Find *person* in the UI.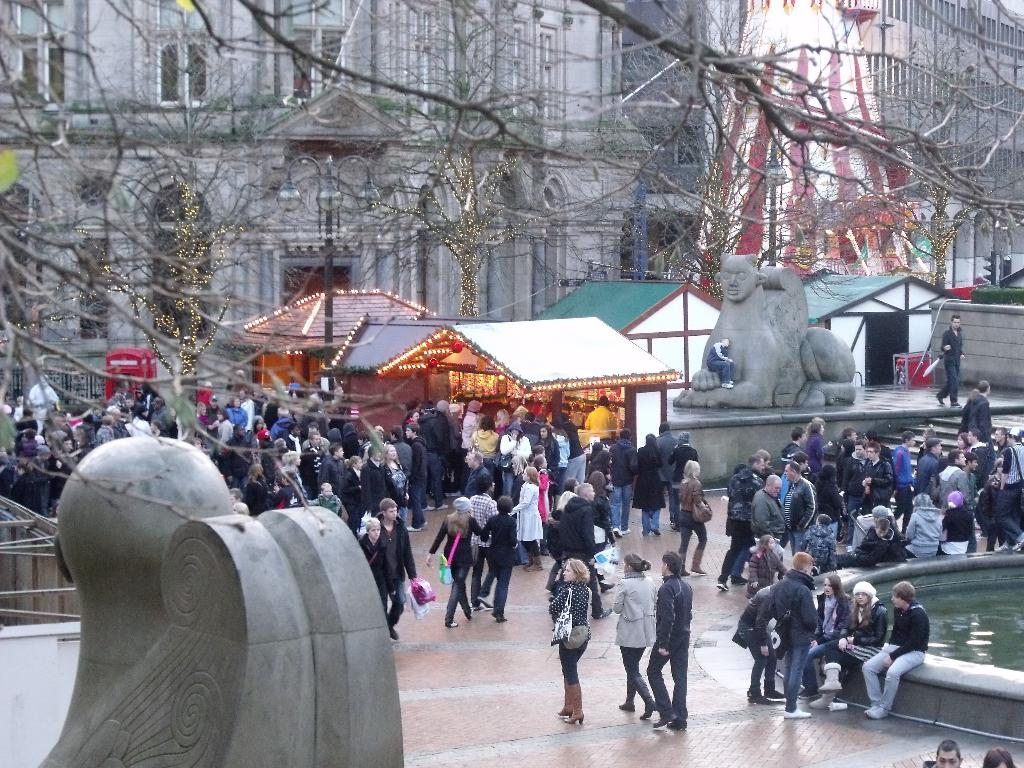
UI element at <box>399,406,426,452</box>.
